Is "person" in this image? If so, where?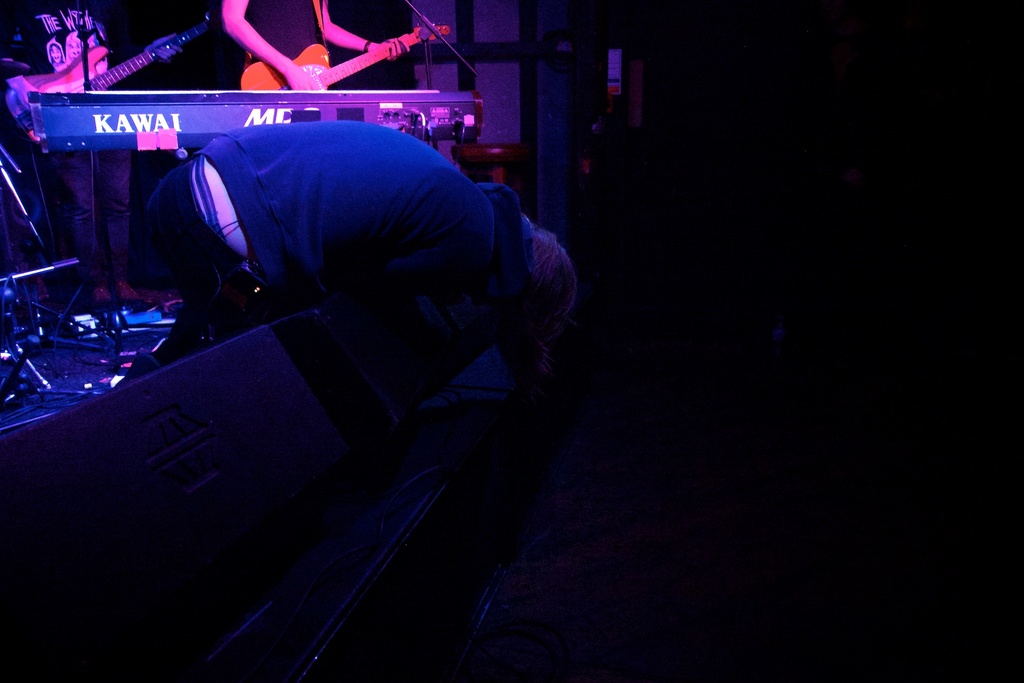
Yes, at (7, 0, 136, 317).
